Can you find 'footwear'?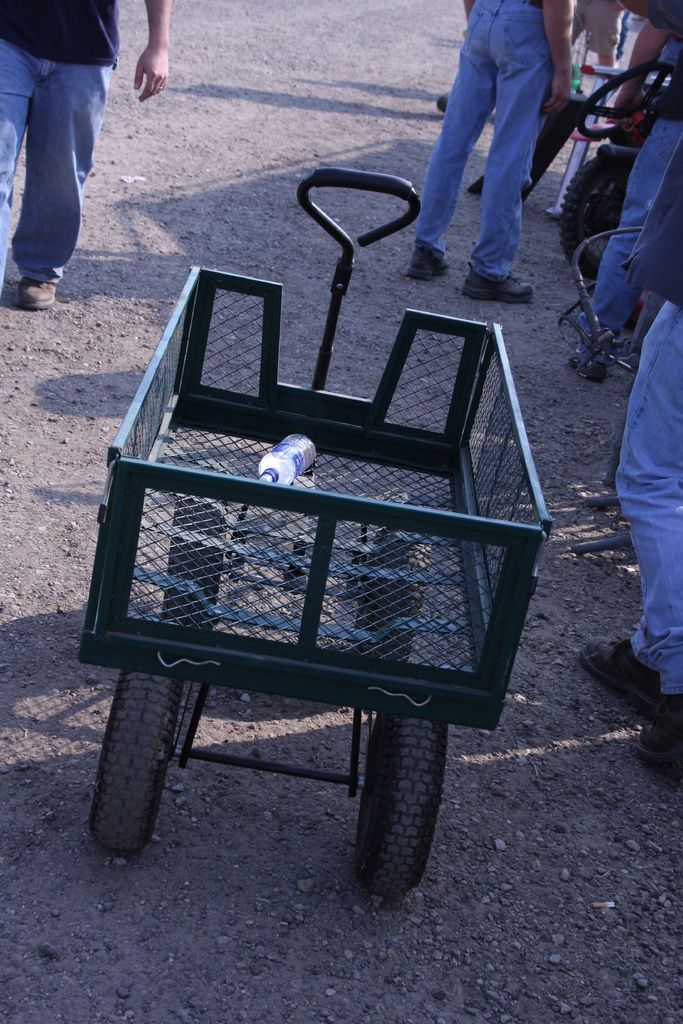
Yes, bounding box: detection(629, 693, 682, 764).
